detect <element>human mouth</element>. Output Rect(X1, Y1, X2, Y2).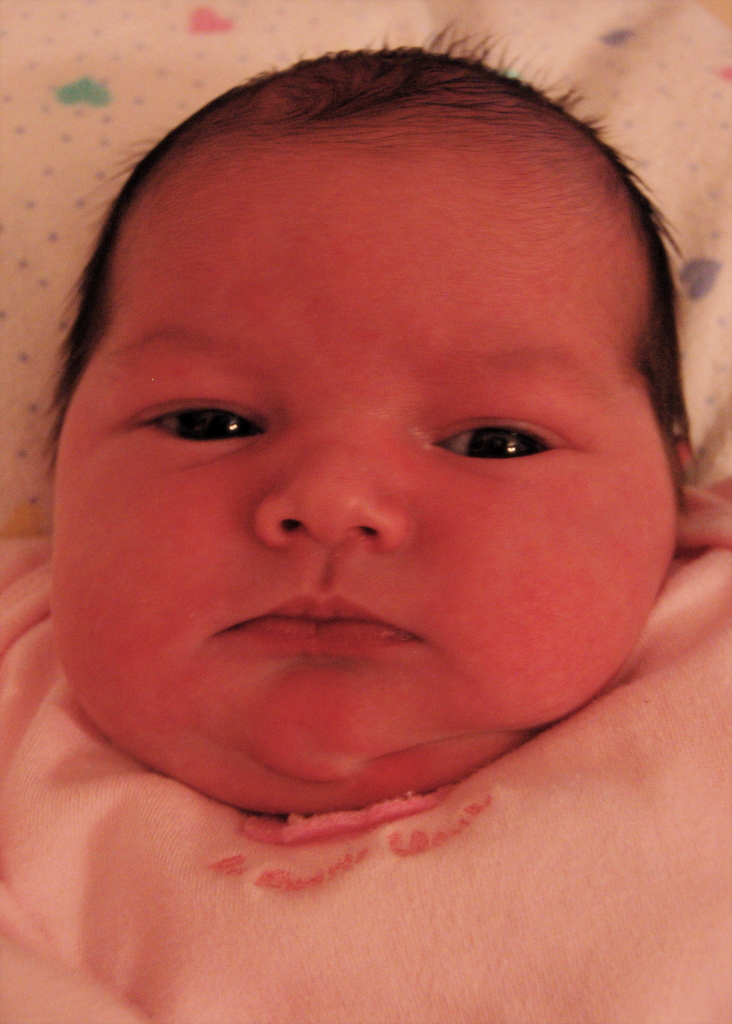
Rect(216, 591, 423, 650).
